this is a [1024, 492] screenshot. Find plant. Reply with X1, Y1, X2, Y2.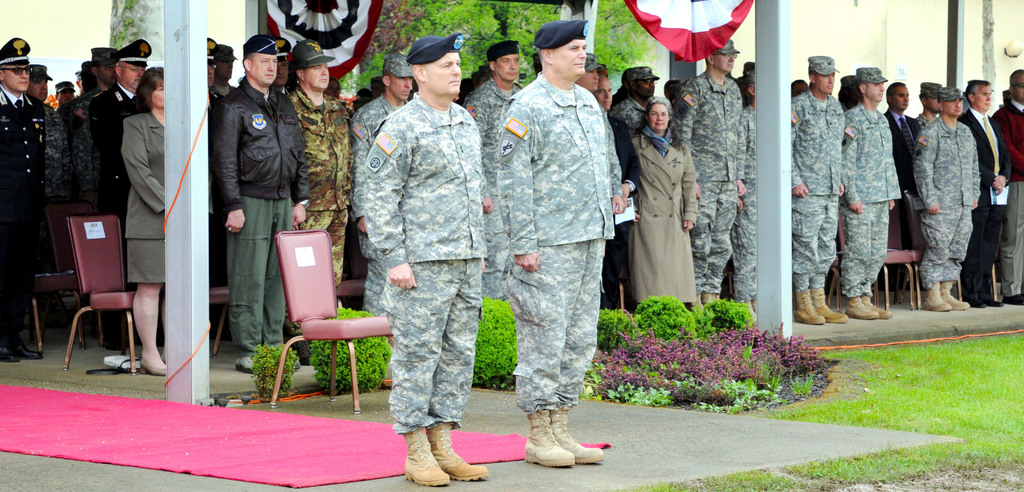
693, 299, 752, 340.
